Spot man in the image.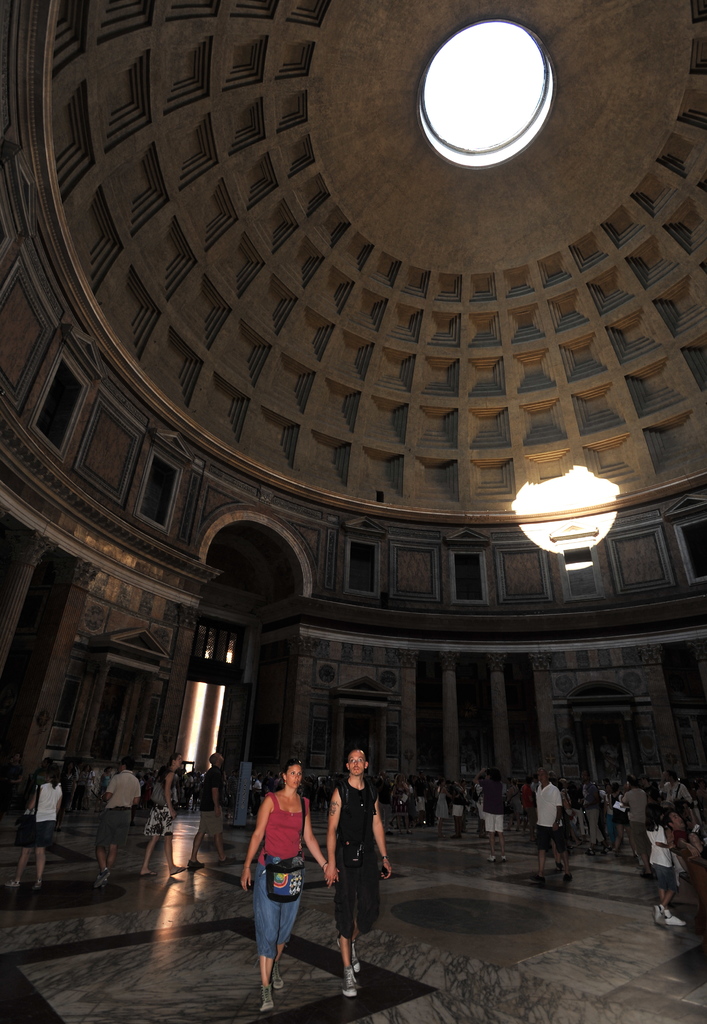
man found at pyautogui.locateOnScreen(90, 755, 145, 892).
